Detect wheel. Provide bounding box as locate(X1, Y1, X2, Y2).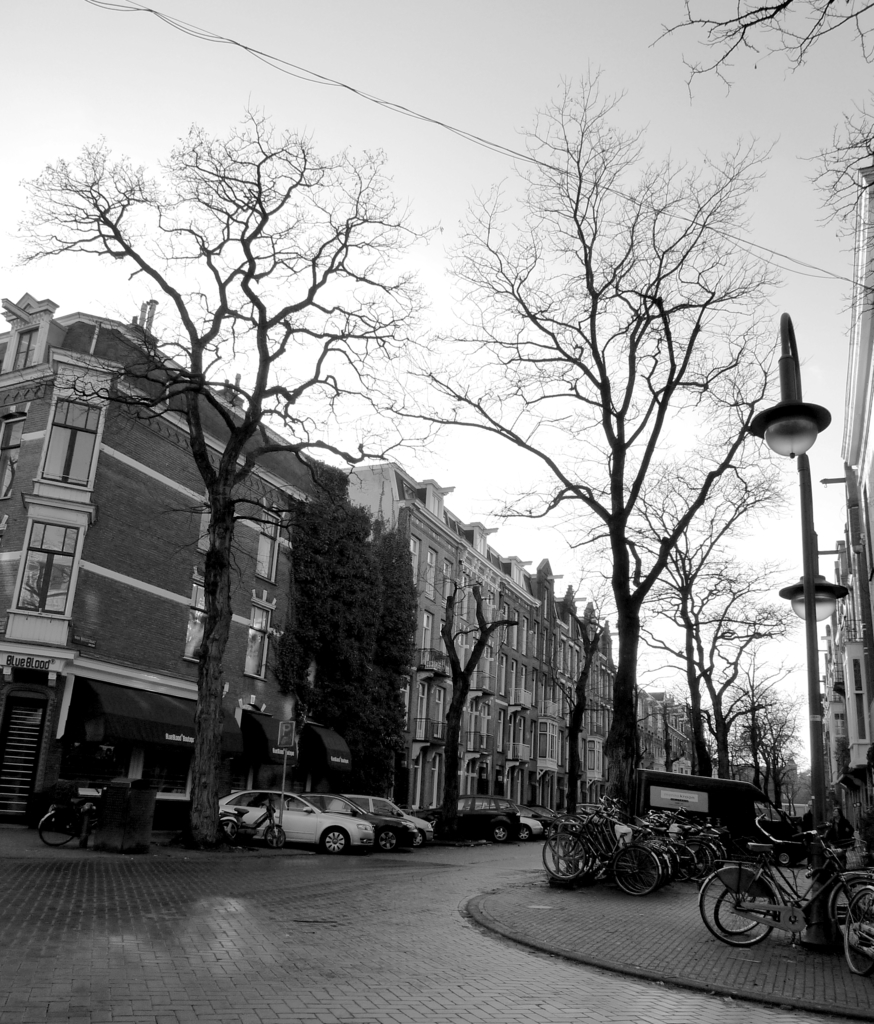
locate(492, 826, 508, 841).
